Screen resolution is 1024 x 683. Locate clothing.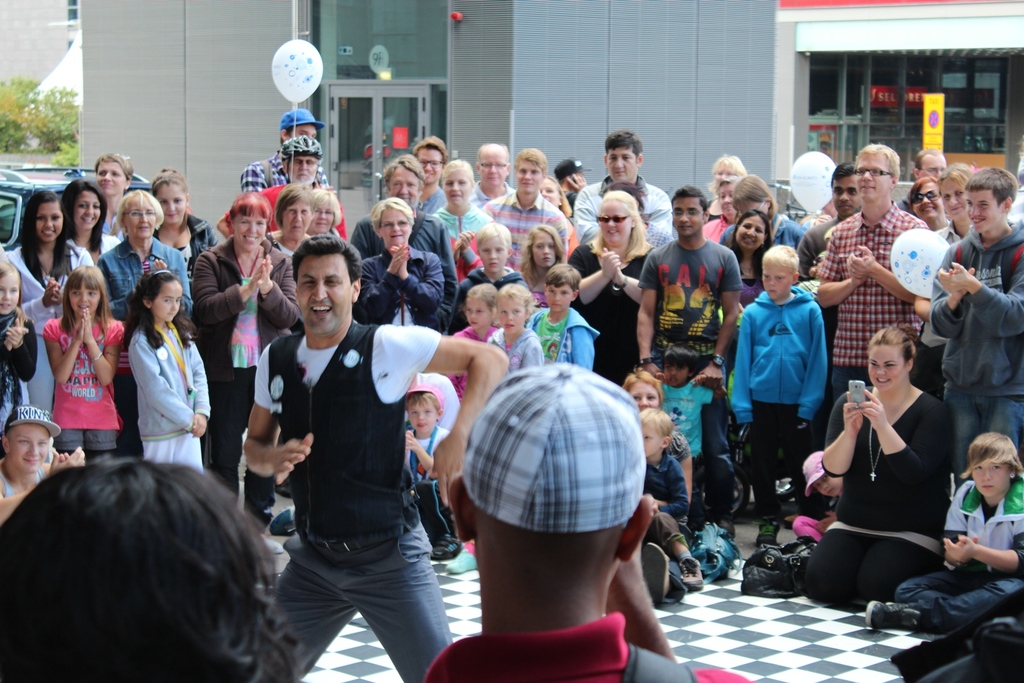
locate(44, 306, 126, 445).
